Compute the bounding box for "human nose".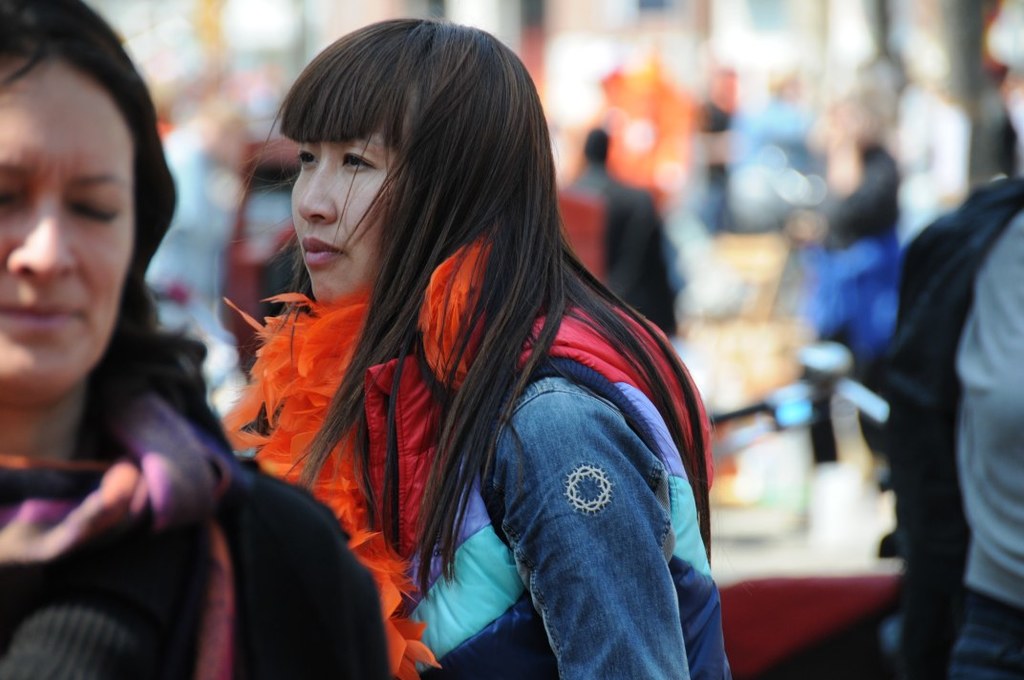
BBox(8, 204, 73, 285).
